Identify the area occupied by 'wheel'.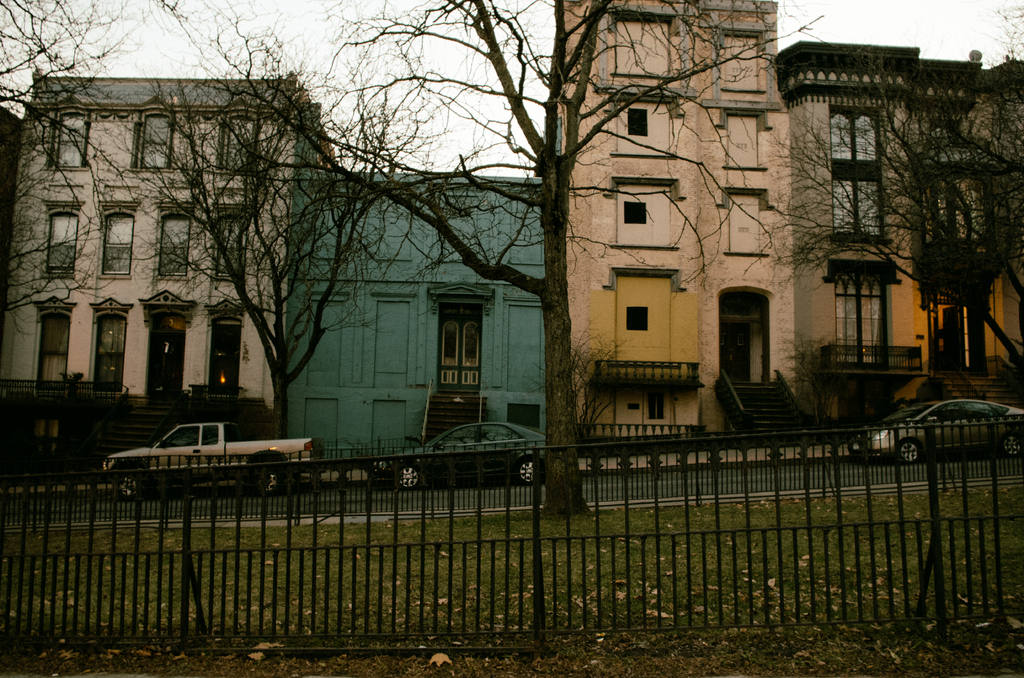
Area: (1006, 434, 1023, 454).
